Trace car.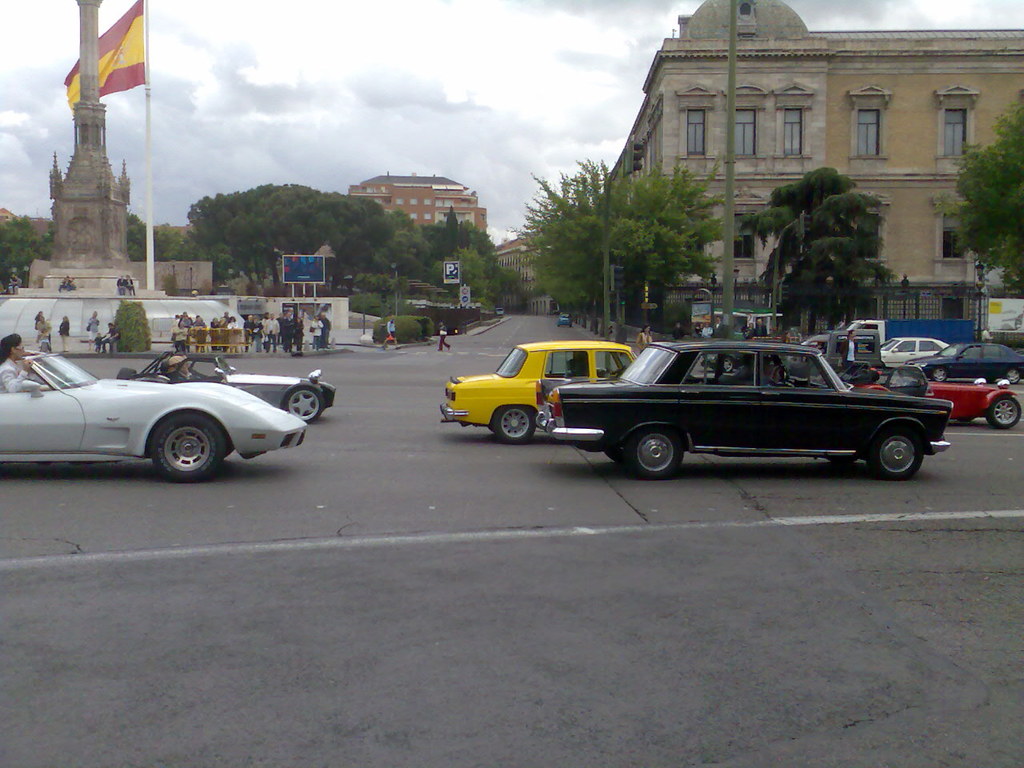
Traced to {"left": 546, "top": 340, "right": 954, "bottom": 480}.
